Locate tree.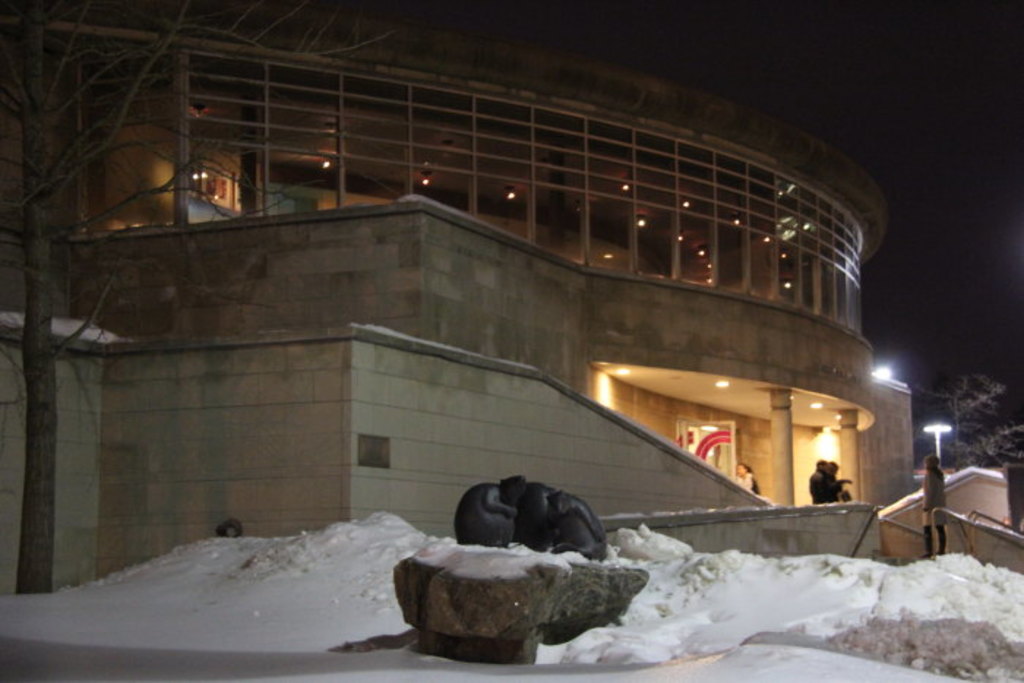
Bounding box: Rect(0, 0, 404, 604).
